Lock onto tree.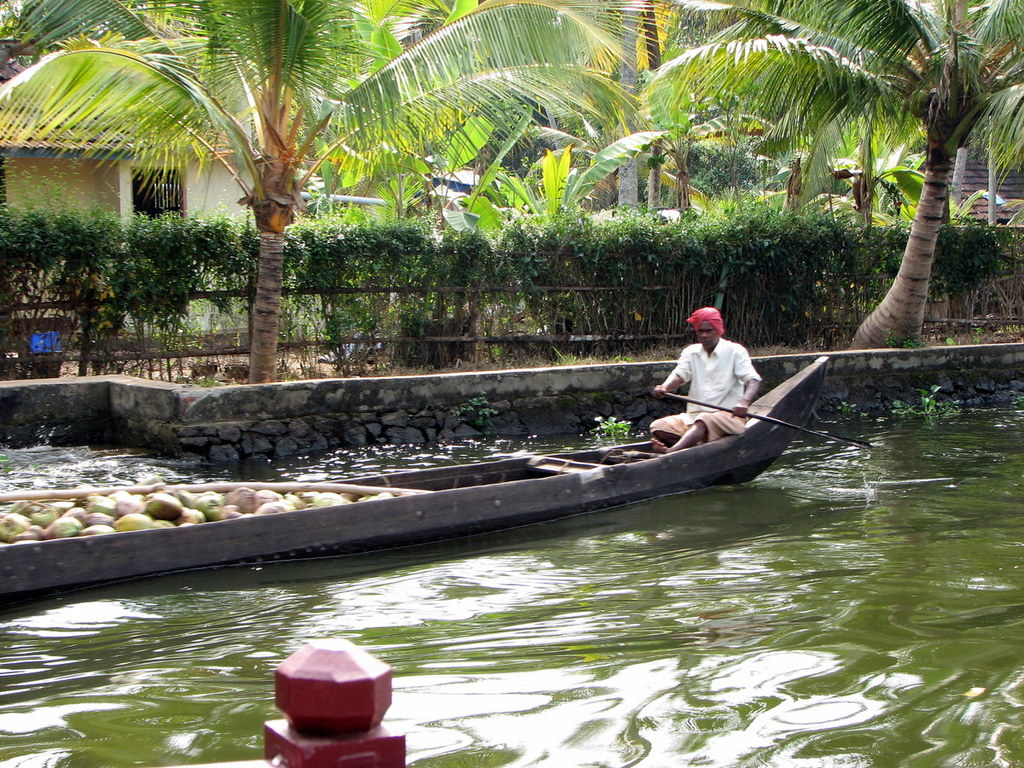
Locked: 741, 0, 1022, 393.
